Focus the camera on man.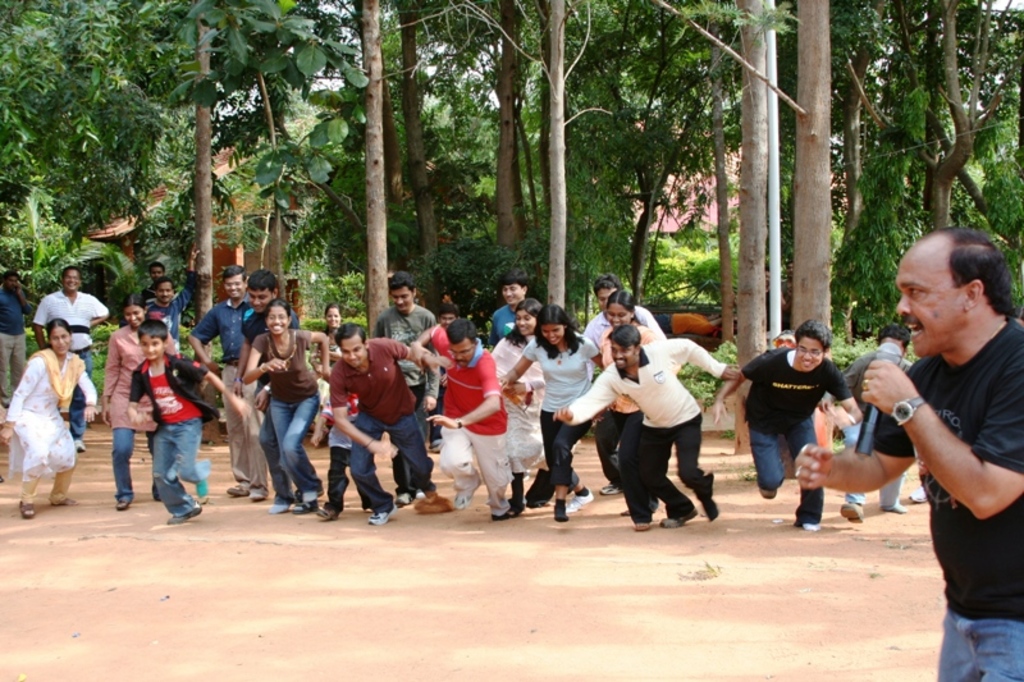
Focus region: [left=714, top=322, right=860, bottom=534].
